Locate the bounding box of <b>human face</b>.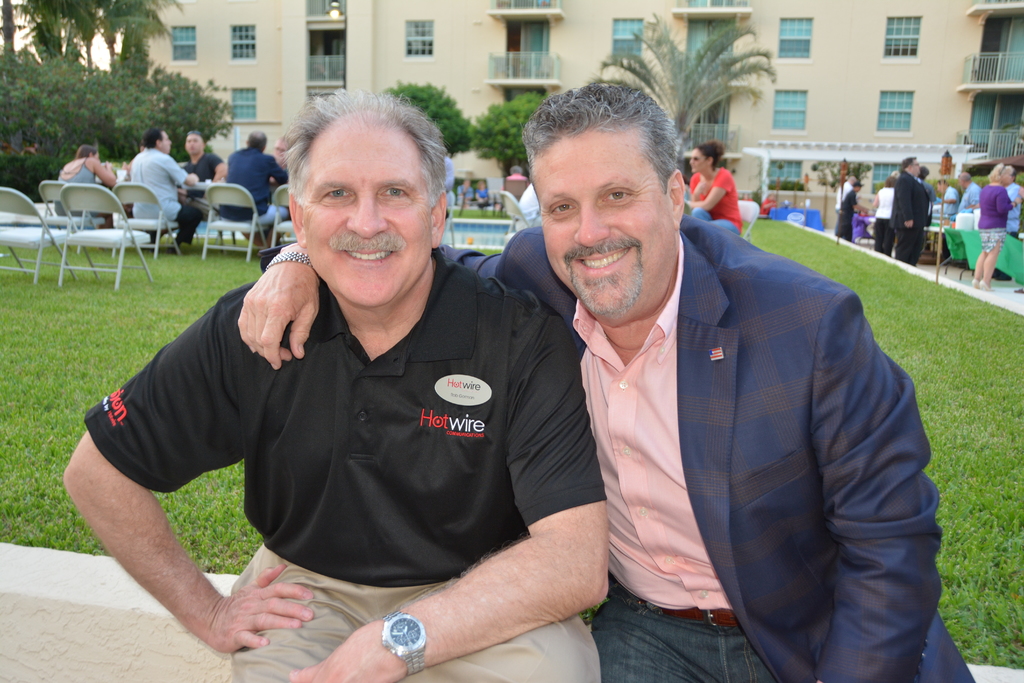
Bounding box: (left=188, top=133, right=202, bottom=154).
